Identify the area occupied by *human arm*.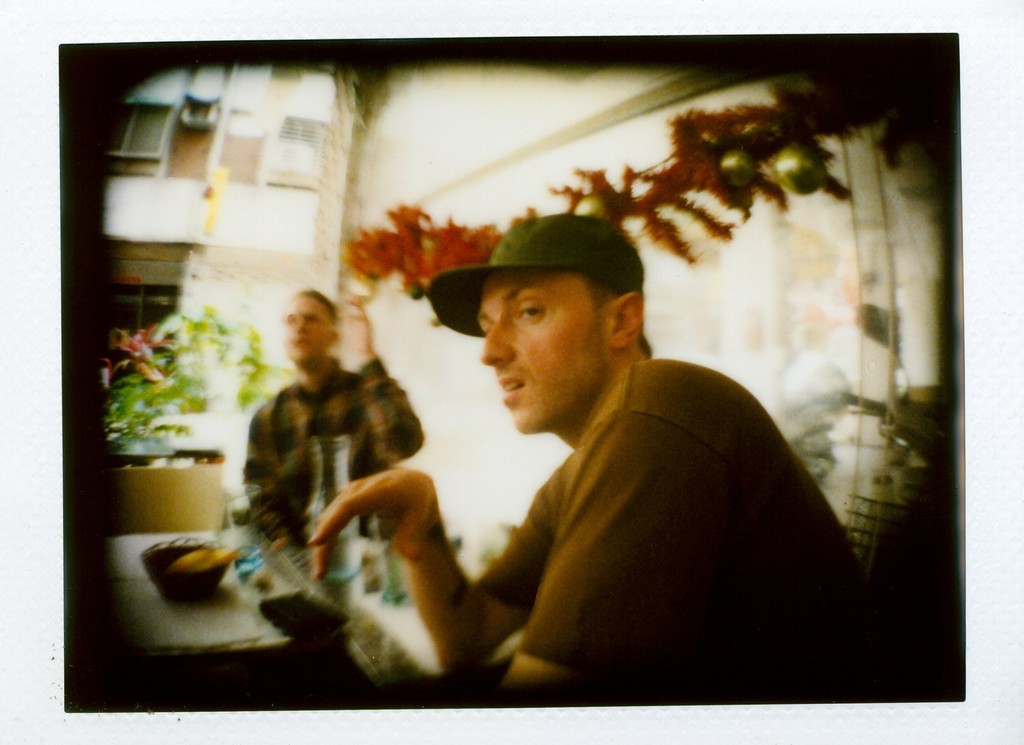
Area: bbox=(514, 410, 719, 719).
